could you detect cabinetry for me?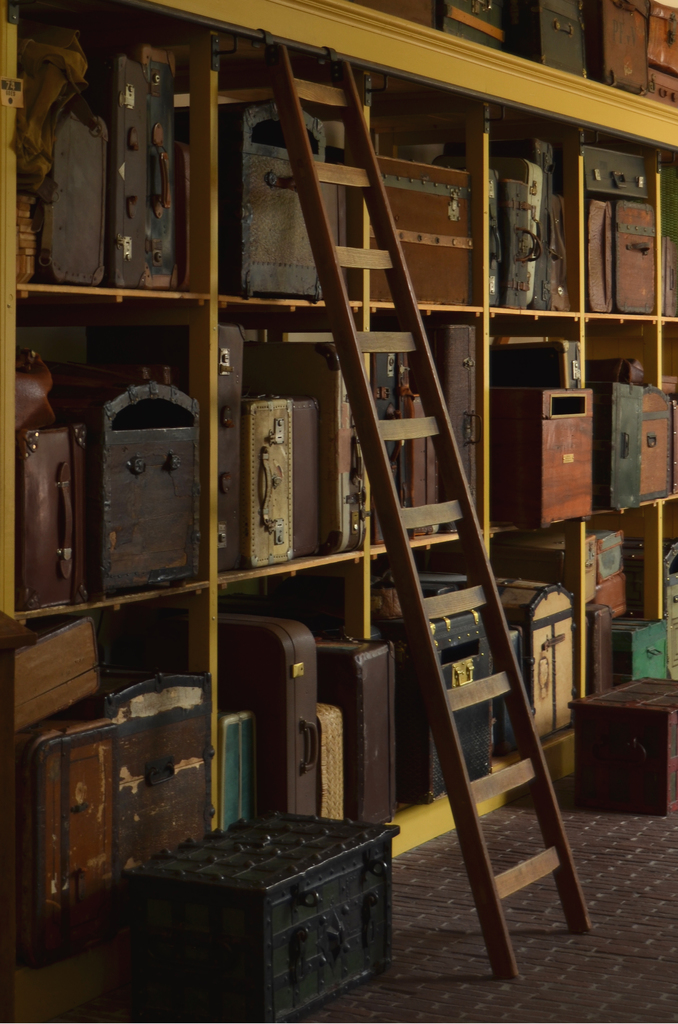
Detection result: Rect(593, 0, 651, 92).
